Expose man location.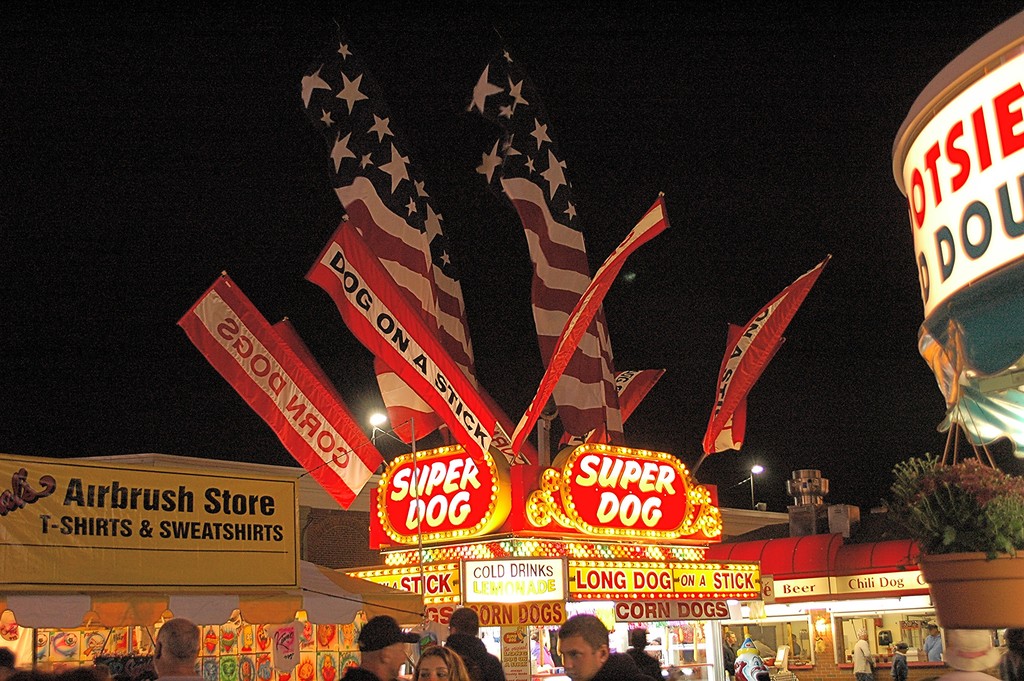
Exposed at 148,616,203,680.
